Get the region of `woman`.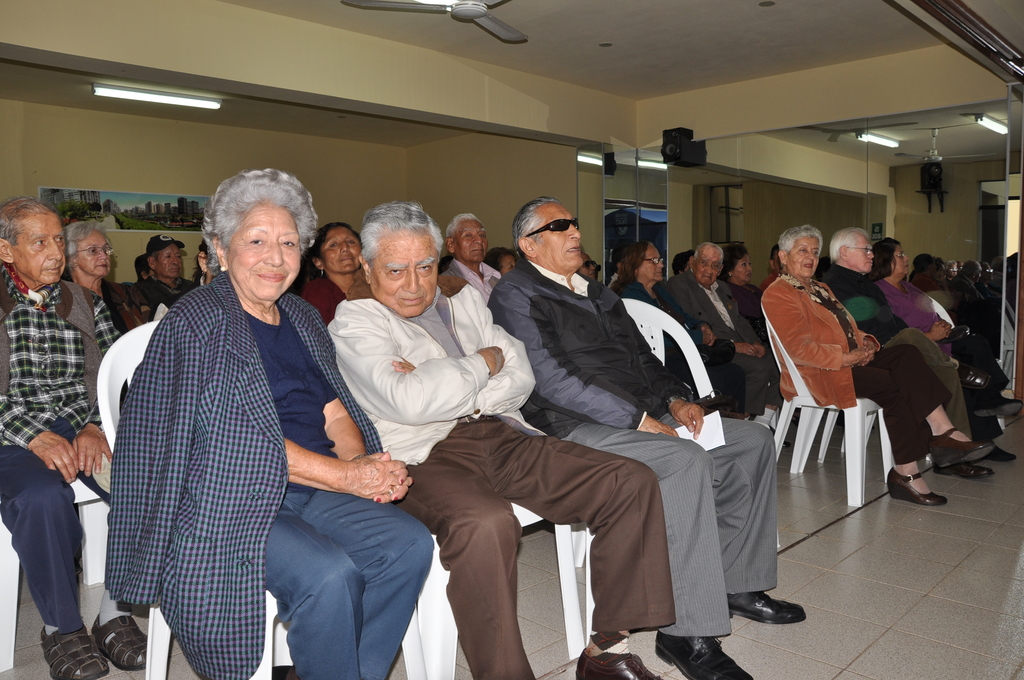
[108, 162, 434, 679].
